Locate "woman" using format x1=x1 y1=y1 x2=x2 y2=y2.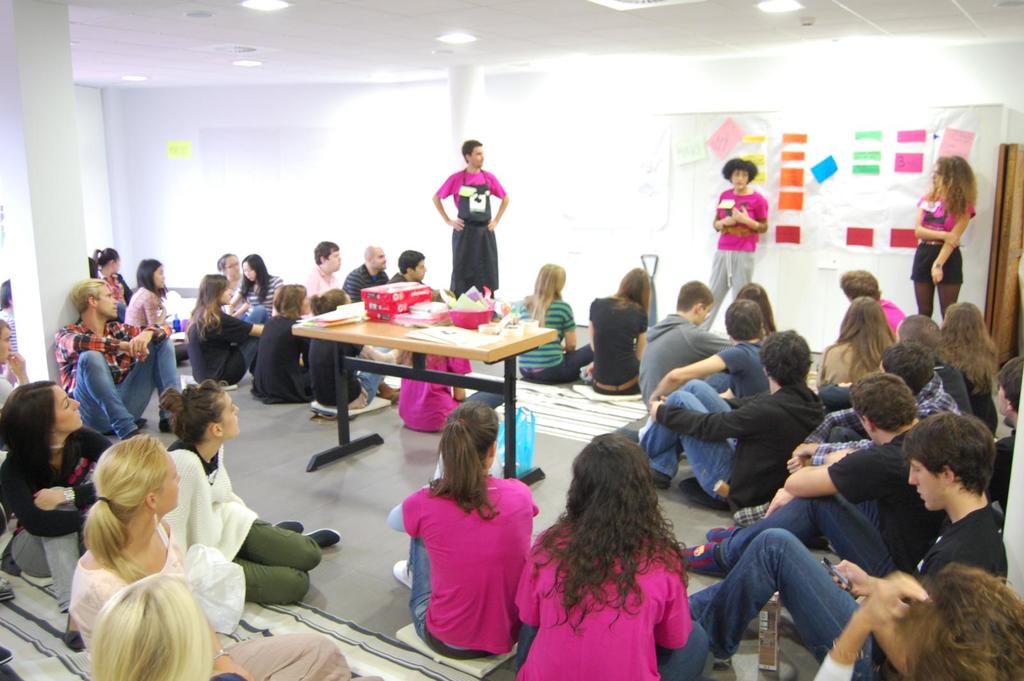
x1=69 y1=433 x2=380 y2=680.
